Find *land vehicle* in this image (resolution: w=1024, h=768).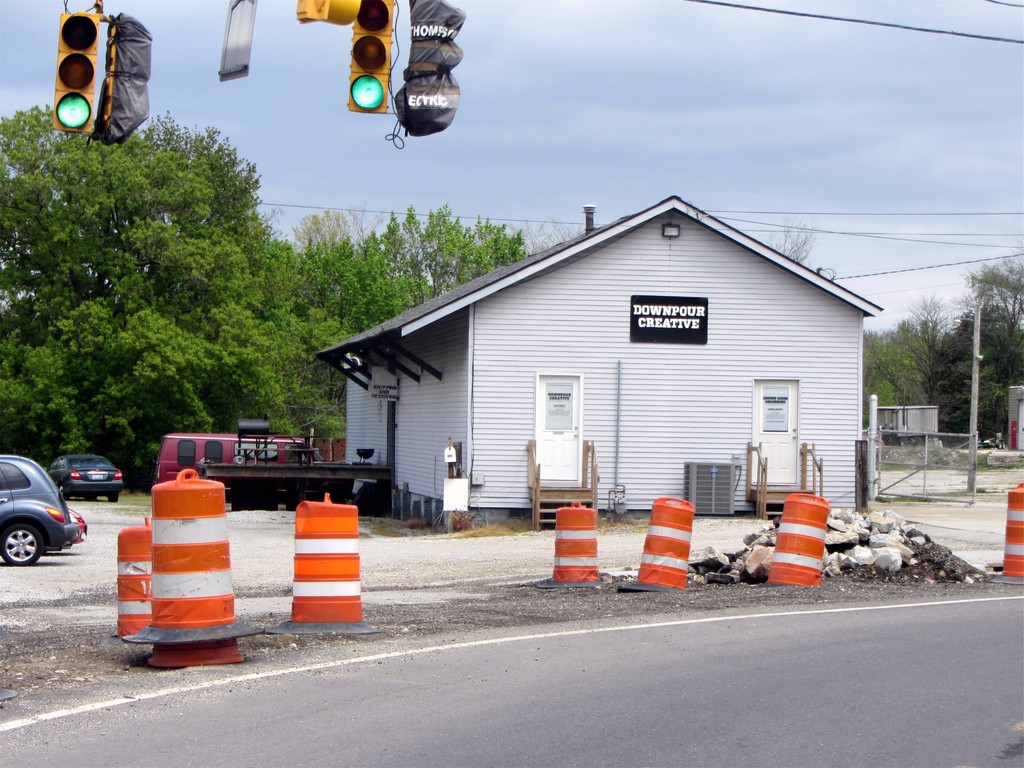
bbox=[0, 458, 75, 571].
